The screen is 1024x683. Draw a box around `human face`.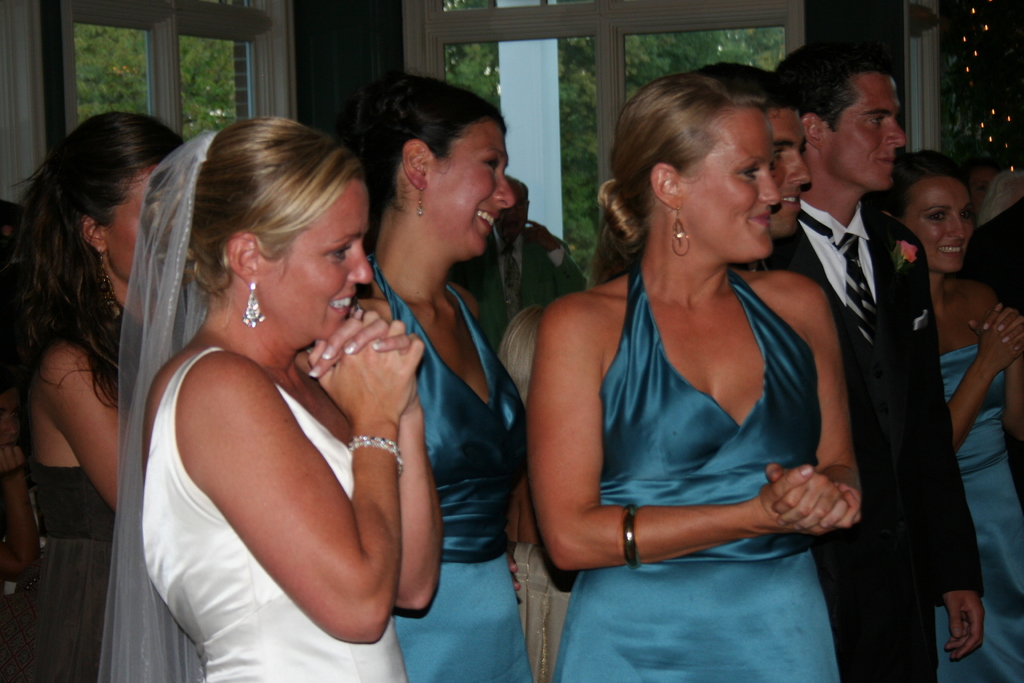
105, 162, 152, 283.
